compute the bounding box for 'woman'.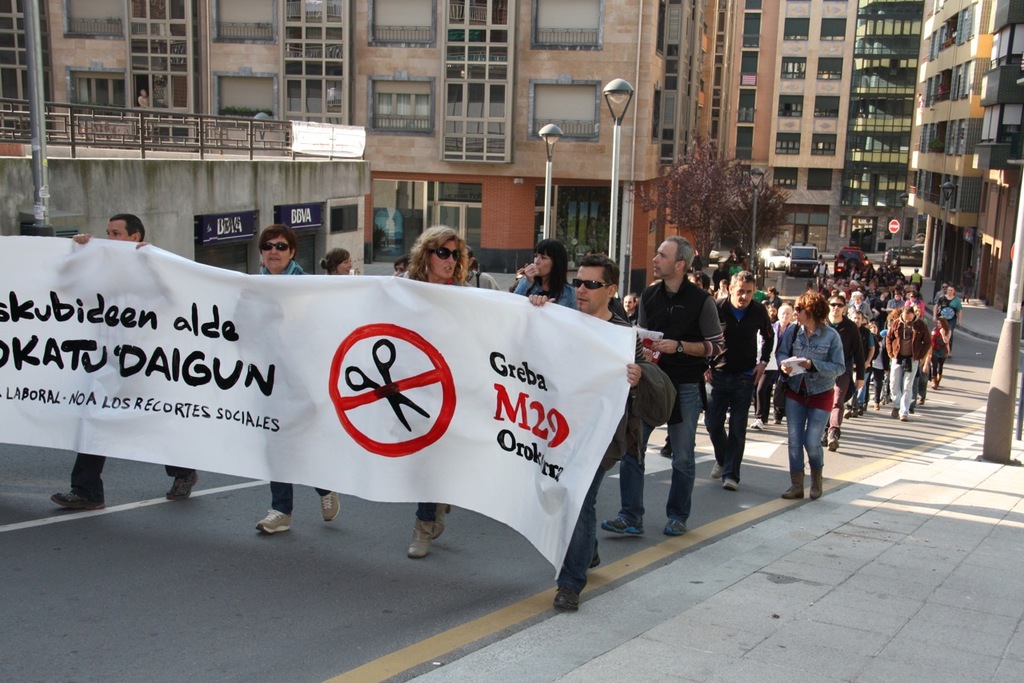
[772,276,859,515].
